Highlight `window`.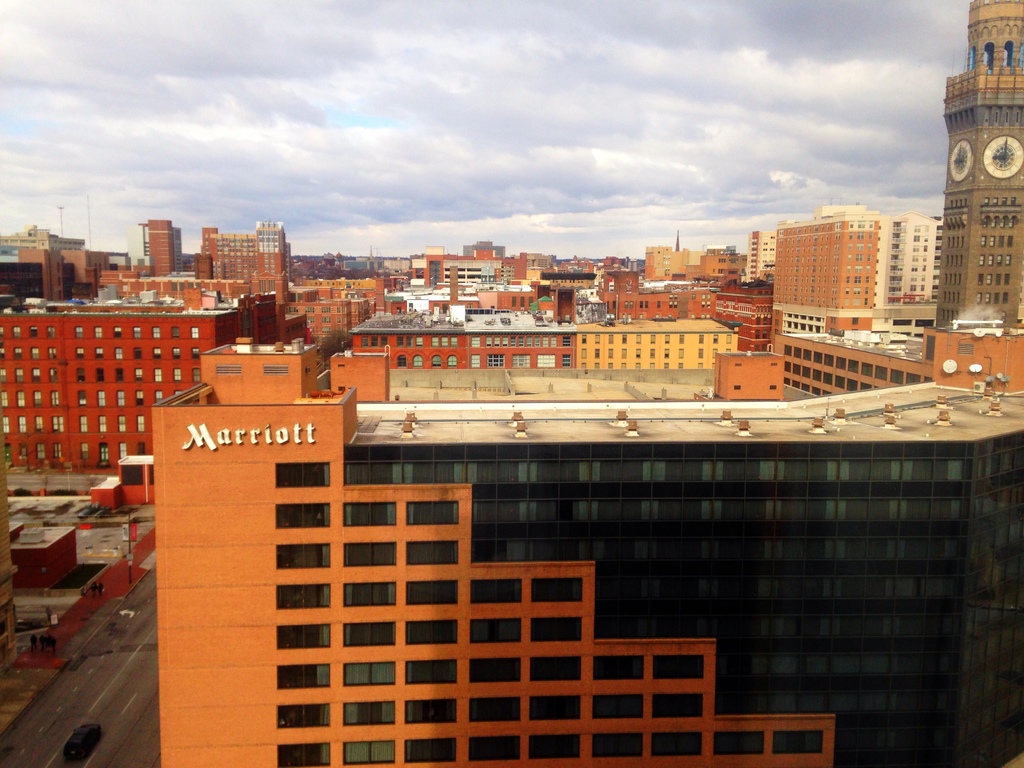
Highlighted region: x1=12 y1=326 x2=21 y2=337.
